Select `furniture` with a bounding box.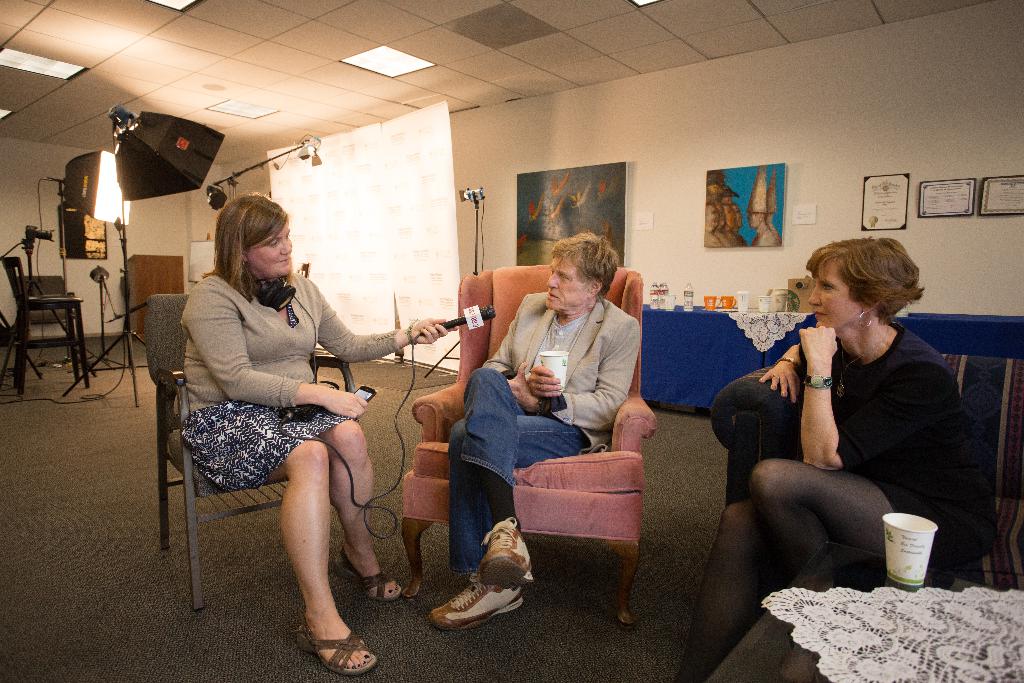
[399,261,658,632].
